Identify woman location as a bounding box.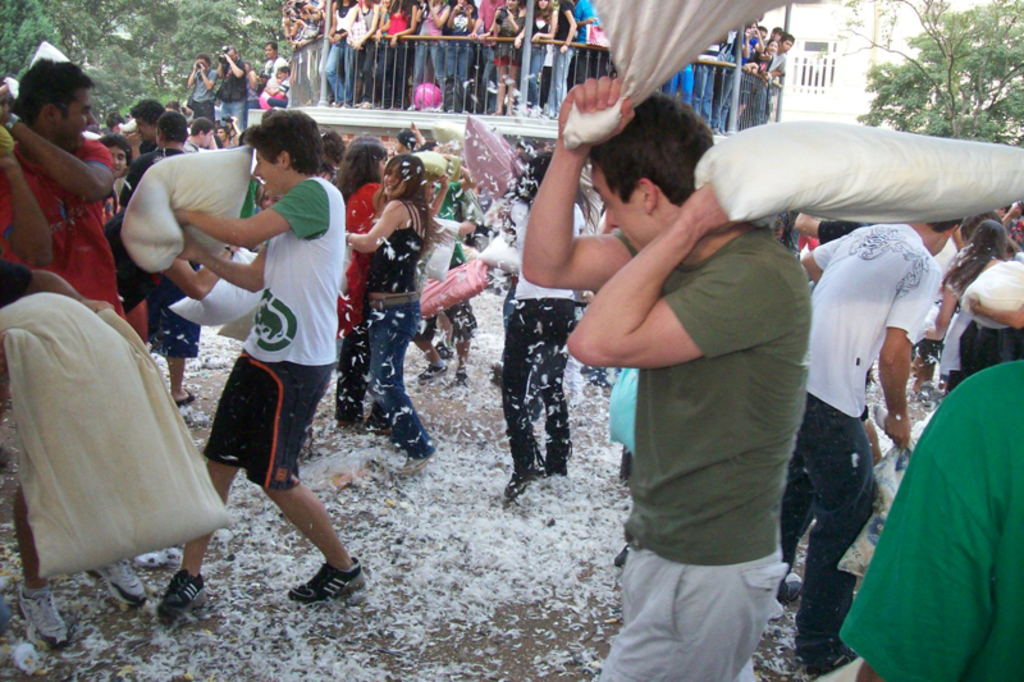
crop(925, 219, 1023, 397).
